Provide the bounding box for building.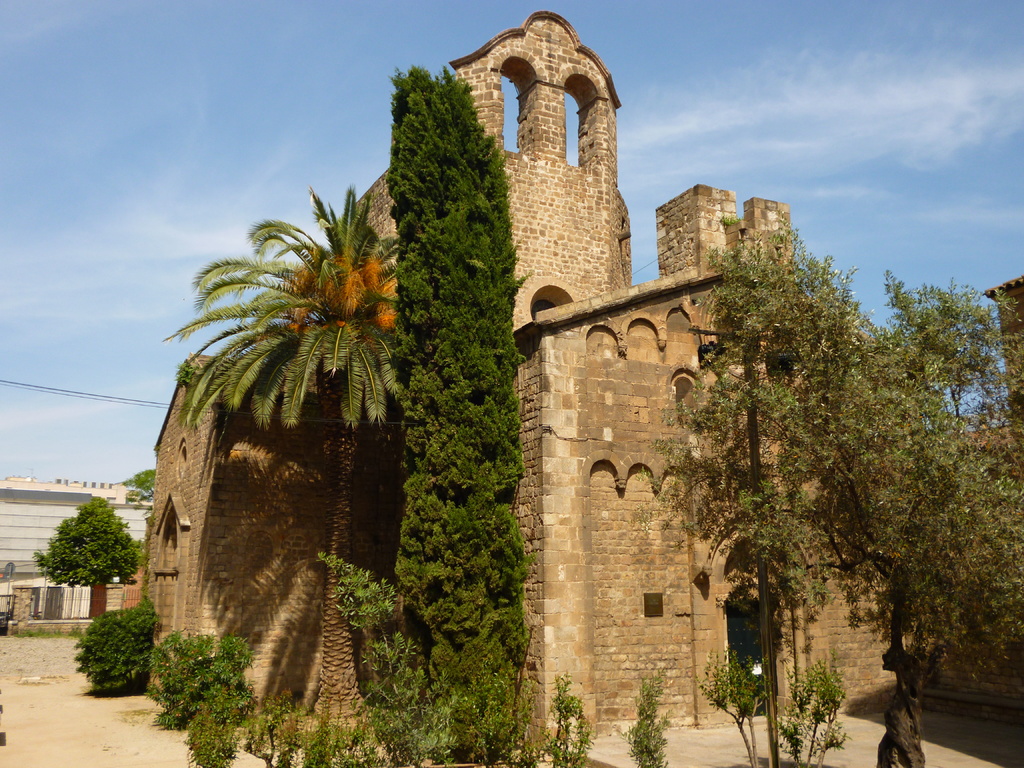
(left=0, top=471, right=122, bottom=502).
